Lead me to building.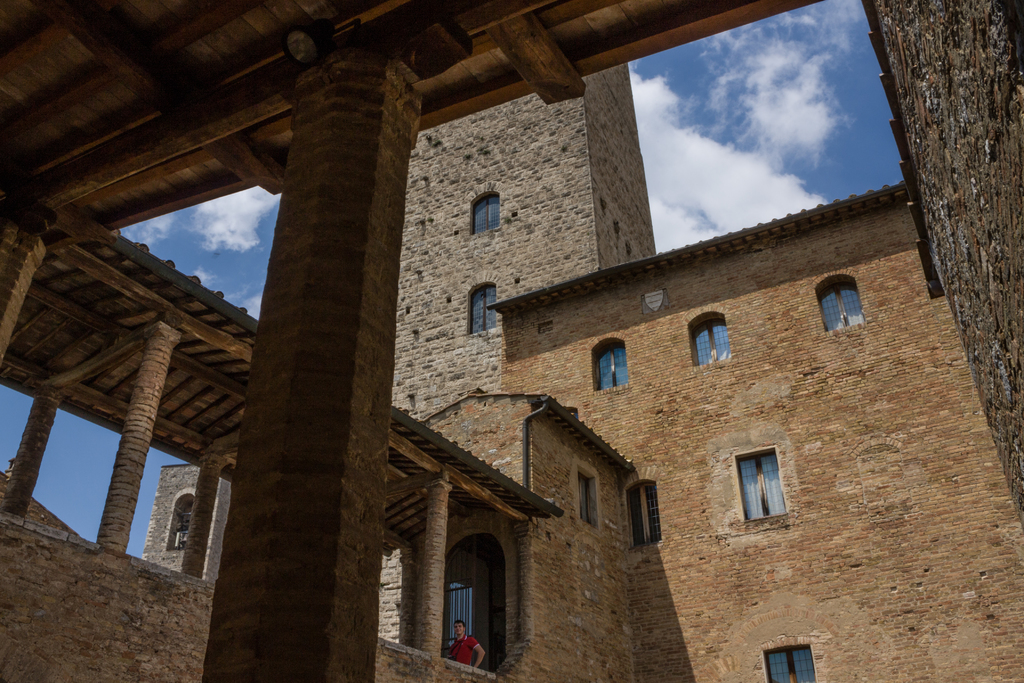
Lead to bbox(0, 0, 1014, 678).
